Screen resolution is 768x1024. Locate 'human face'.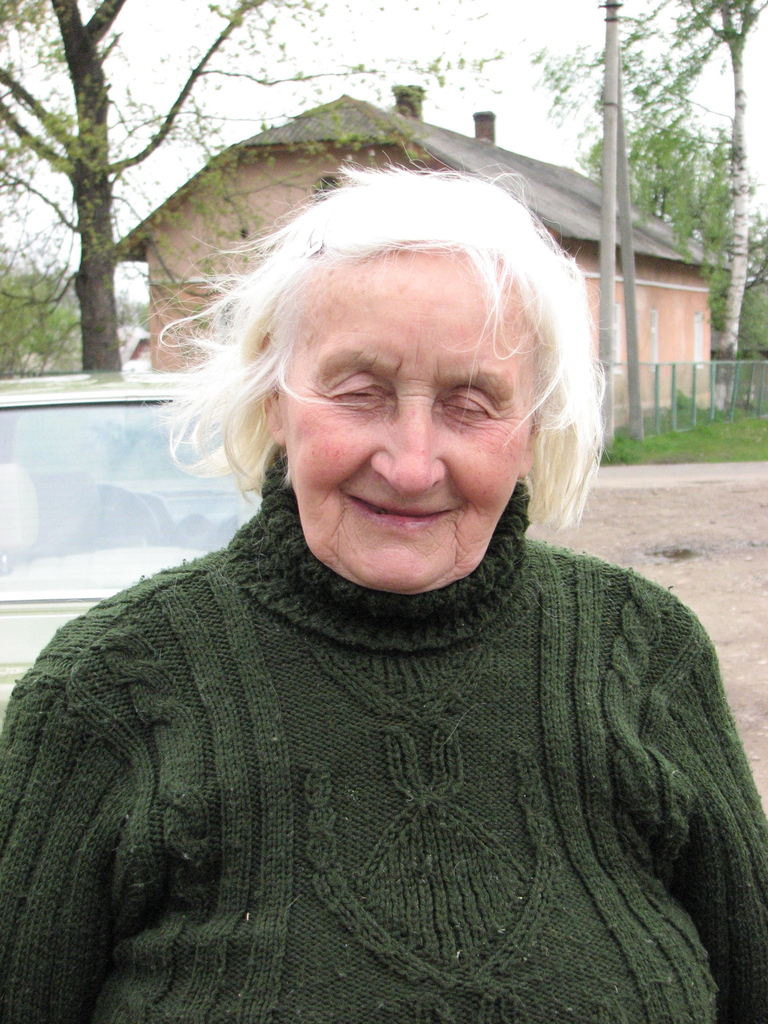
[286,248,532,588].
